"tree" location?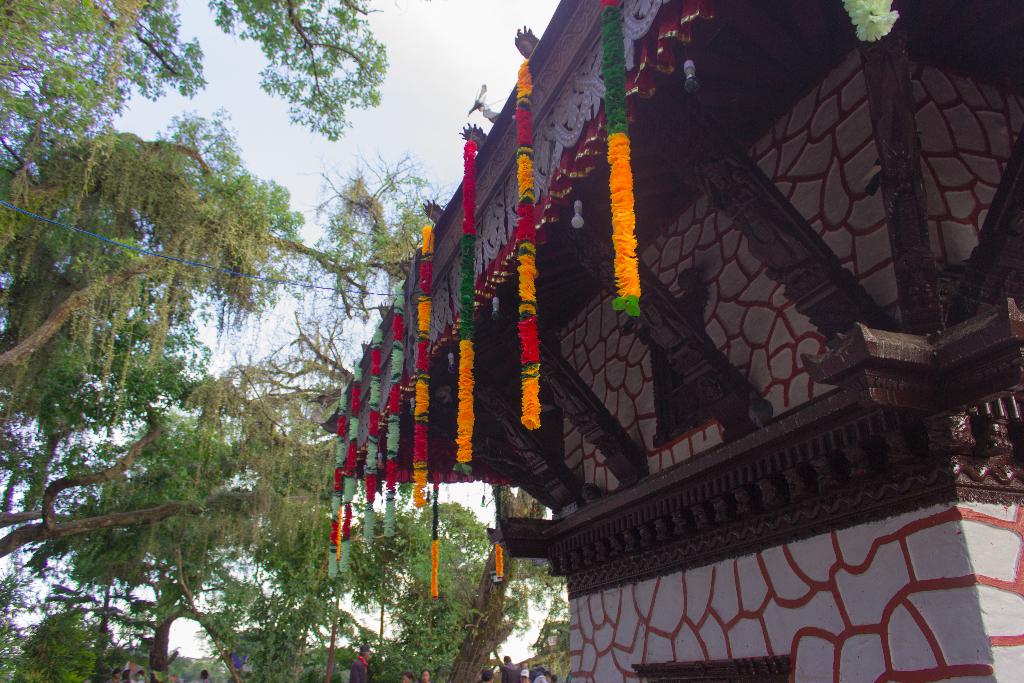
(x1=0, y1=370, x2=416, y2=681)
